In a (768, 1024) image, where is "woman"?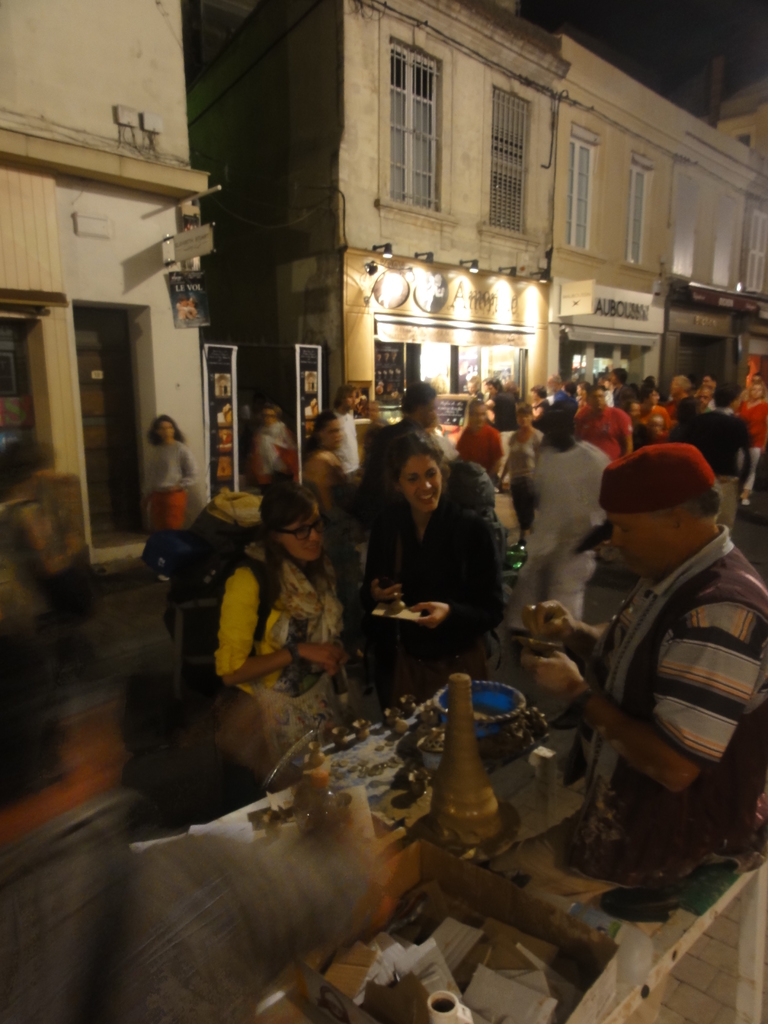
247/406/280/478.
